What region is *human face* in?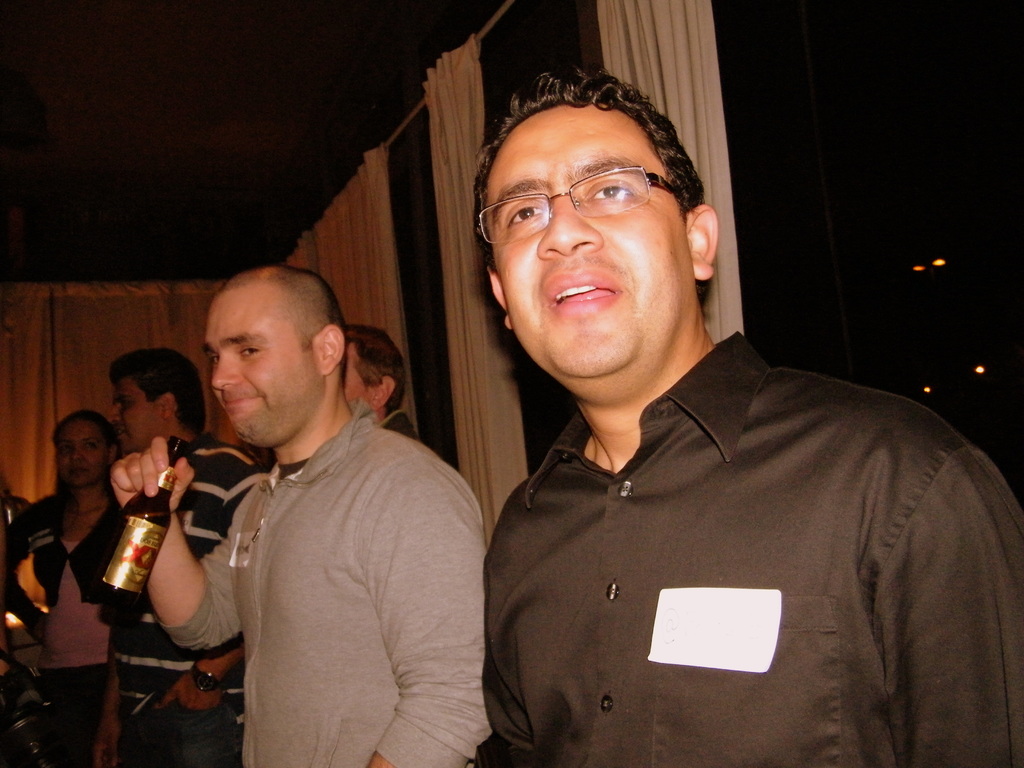
x1=104, y1=374, x2=163, y2=455.
